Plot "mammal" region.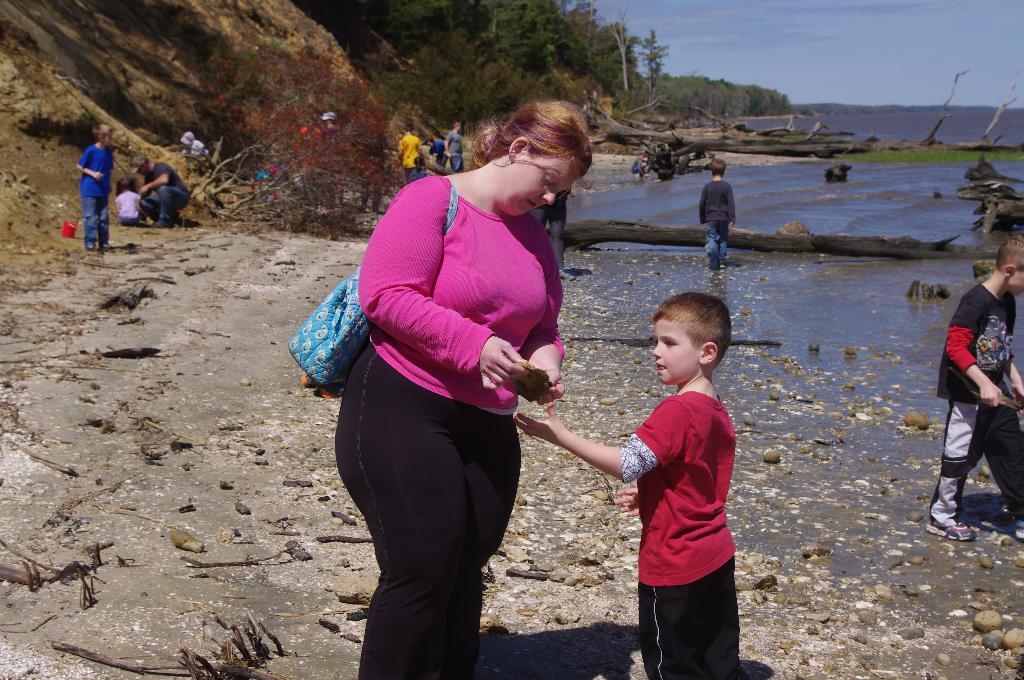
Plotted at rect(308, 112, 596, 638).
